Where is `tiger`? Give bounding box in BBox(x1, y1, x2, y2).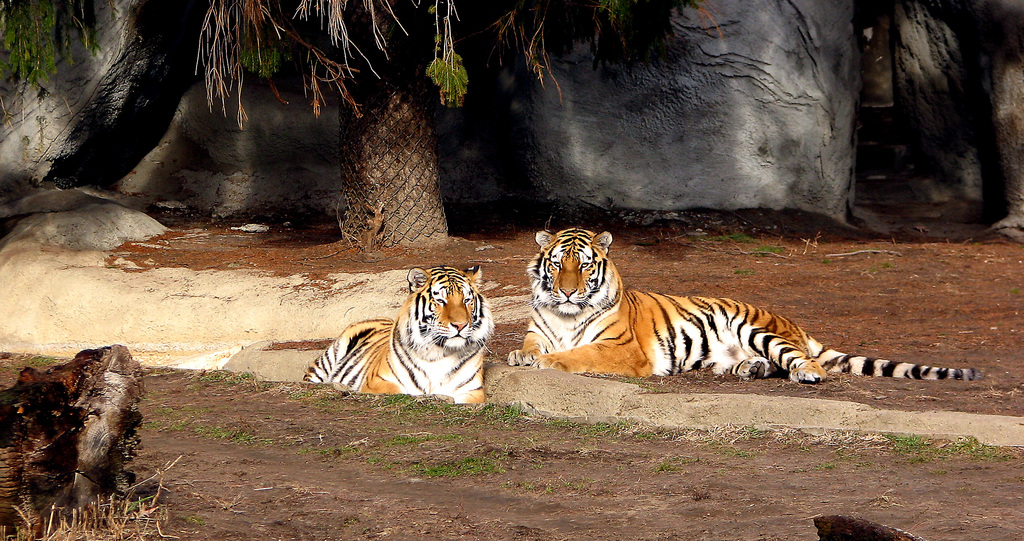
BBox(294, 265, 495, 414).
